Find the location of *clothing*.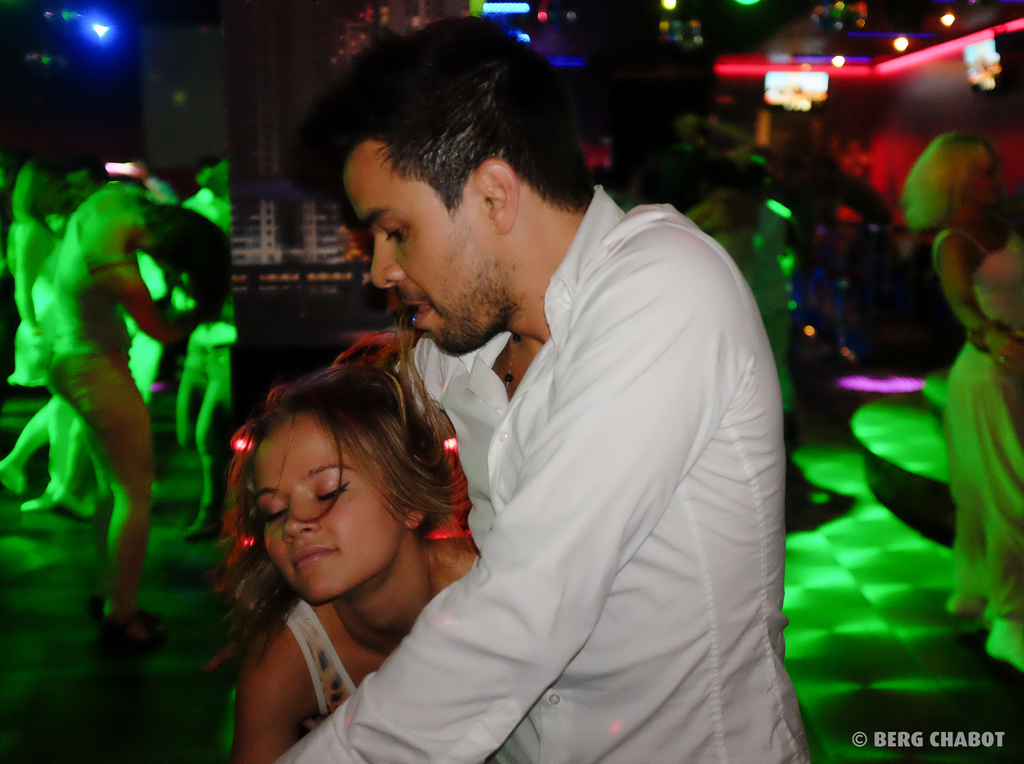
Location: [left=938, top=232, right=1023, bottom=599].
